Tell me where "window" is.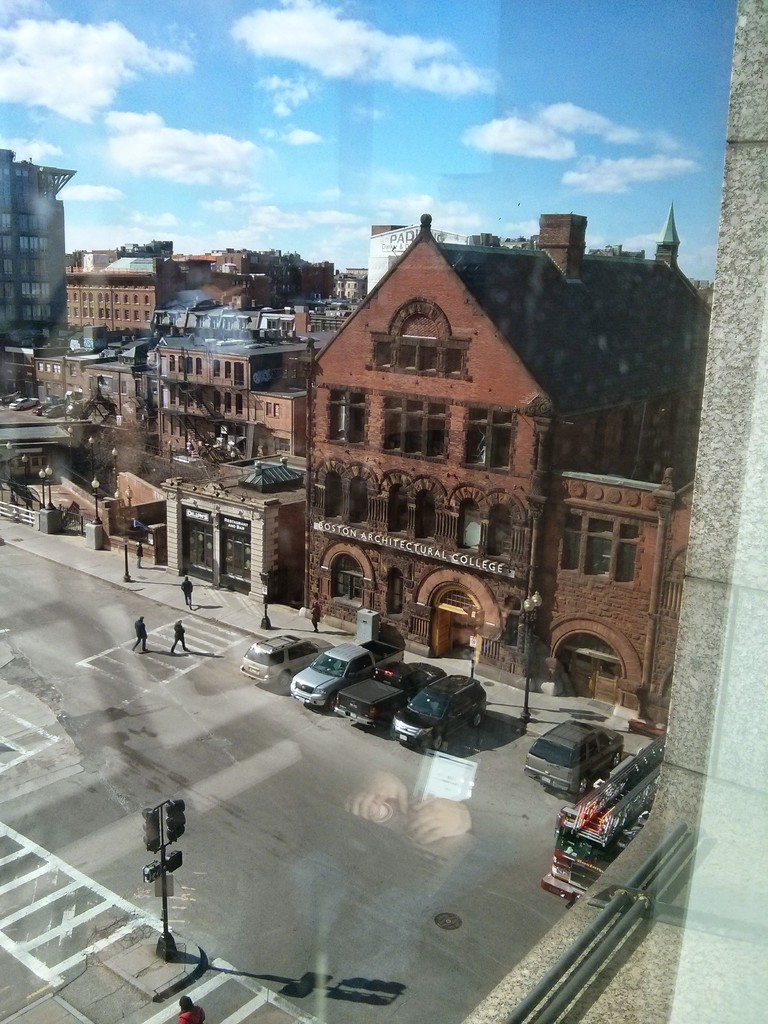
"window" is at <bbox>559, 490, 630, 579</bbox>.
